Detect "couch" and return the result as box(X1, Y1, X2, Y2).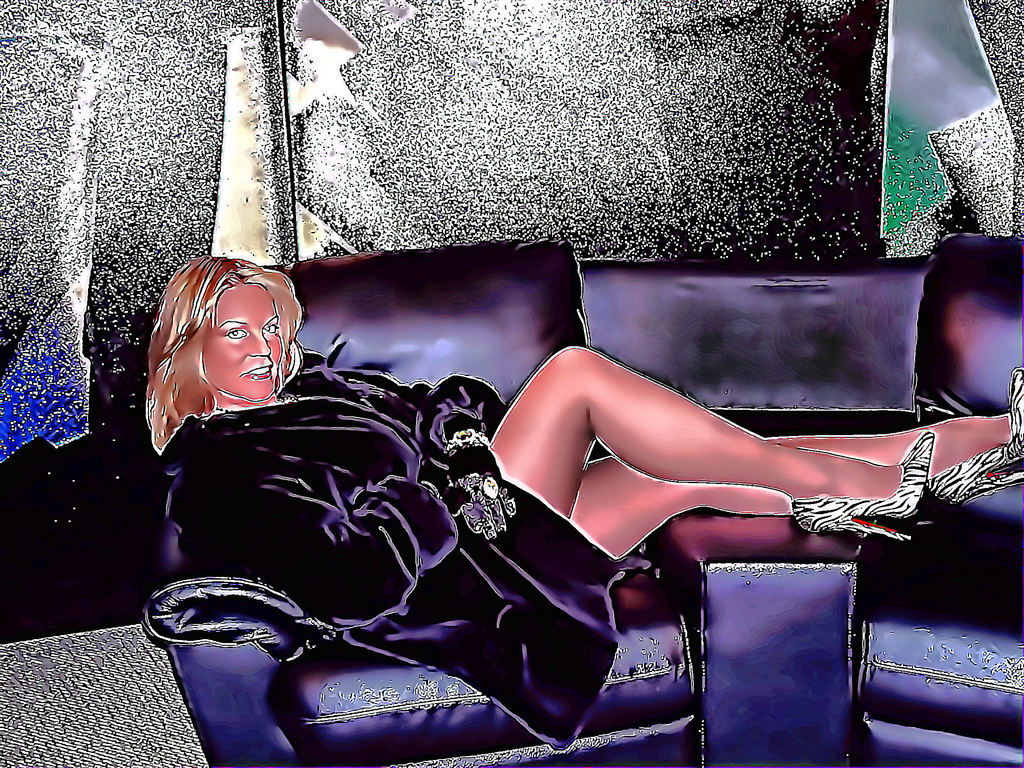
box(67, 225, 994, 756).
